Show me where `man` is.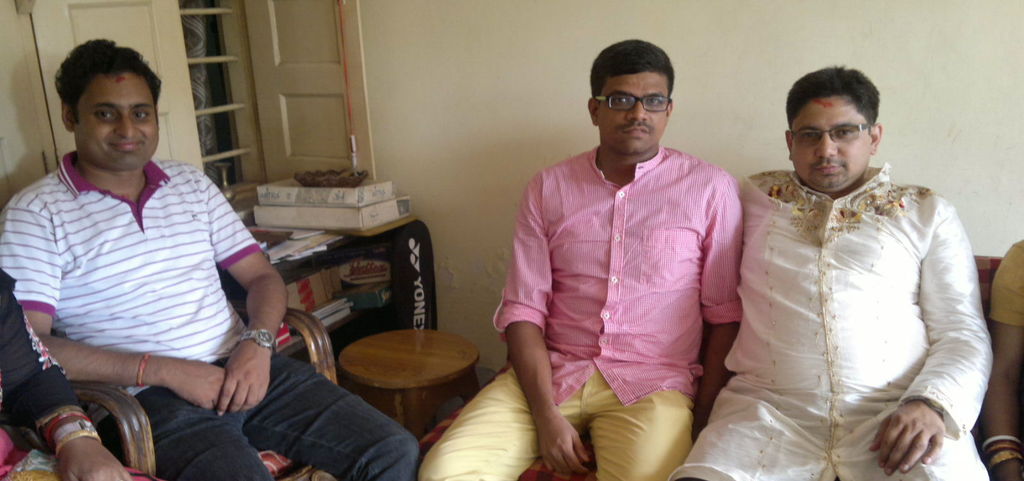
`man` is at [x1=488, y1=29, x2=762, y2=467].
